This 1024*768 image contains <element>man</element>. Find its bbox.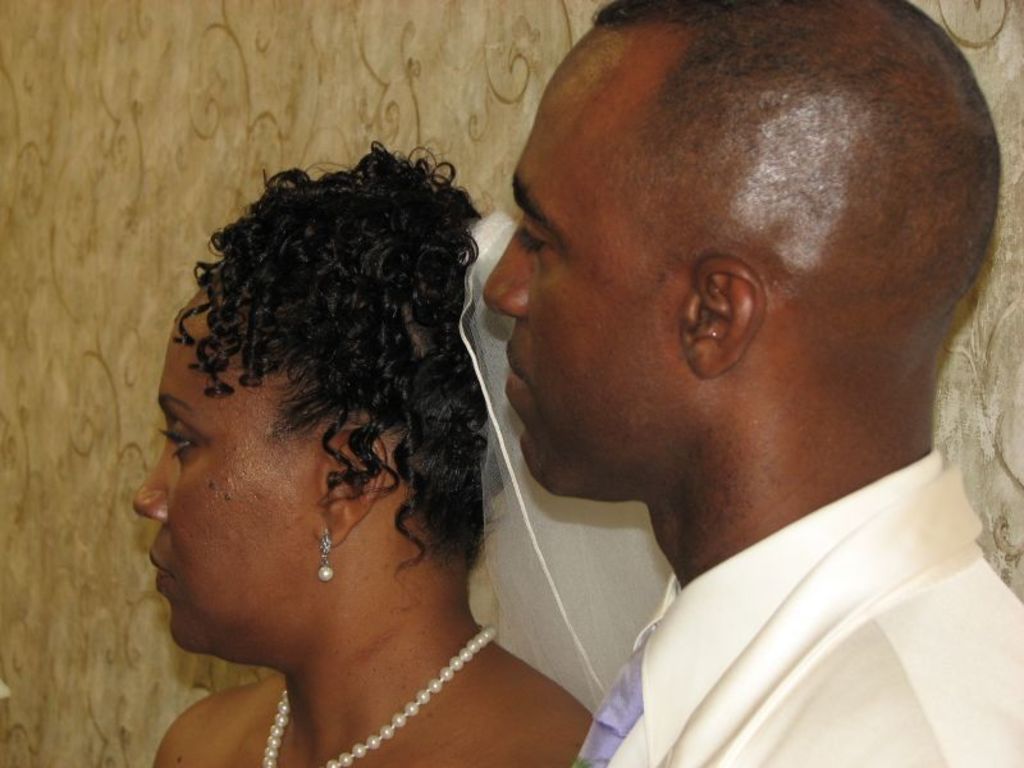
Rect(302, 0, 1023, 759).
